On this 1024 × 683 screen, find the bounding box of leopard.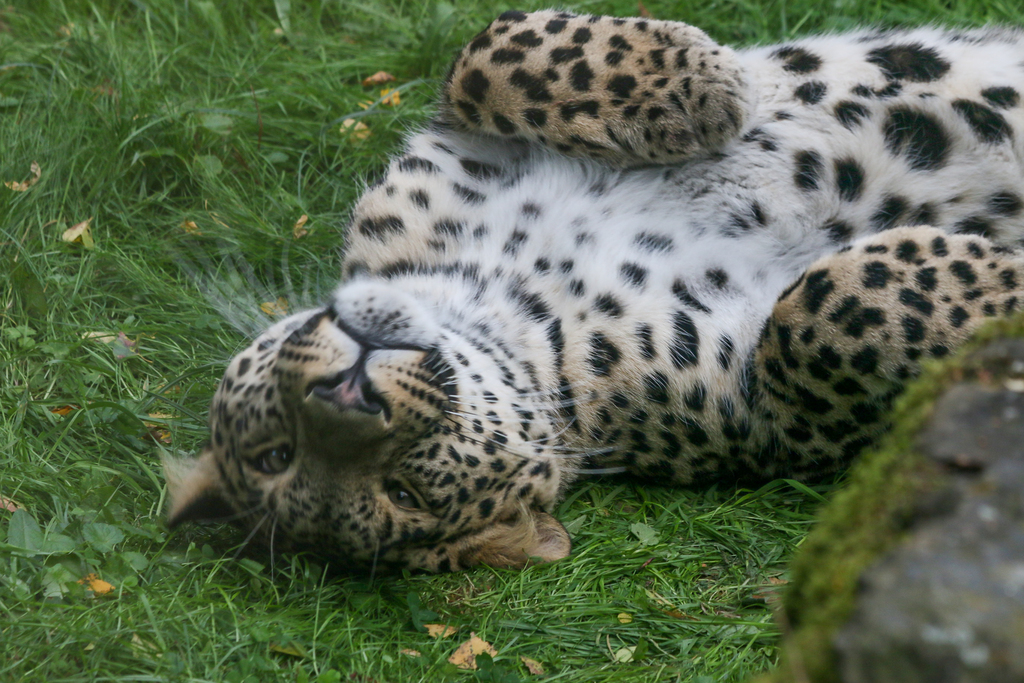
Bounding box: <region>151, 7, 1023, 577</region>.
